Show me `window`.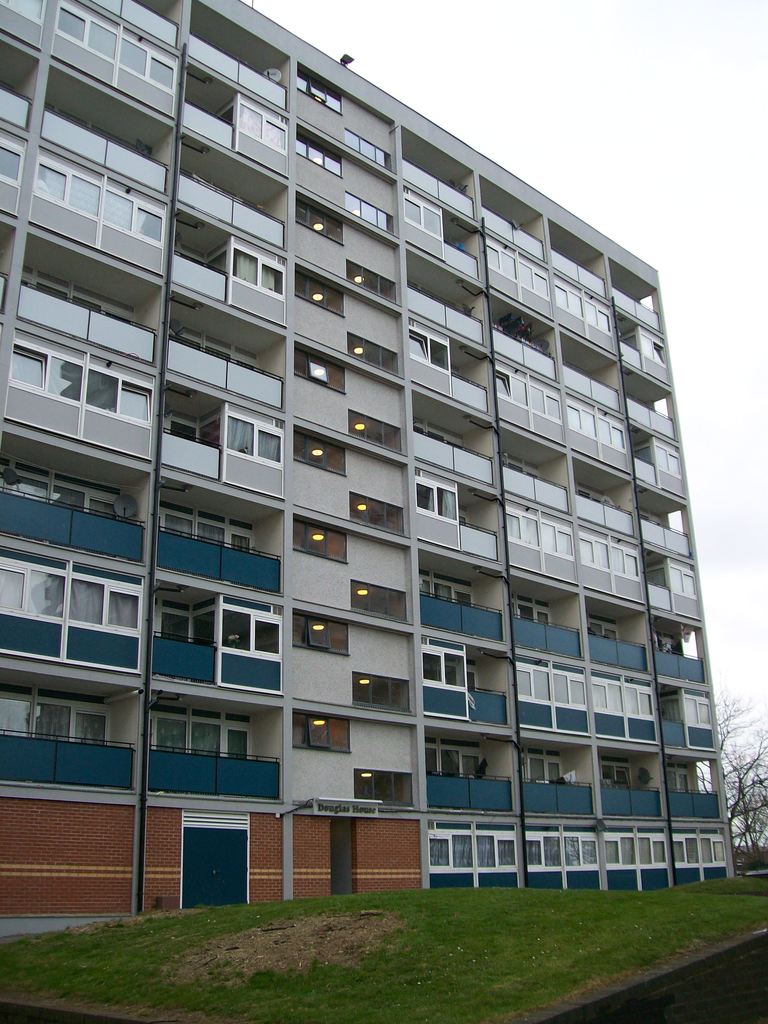
`window` is here: {"x1": 12, "y1": 339, "x2": 152, "y2": 425}.
